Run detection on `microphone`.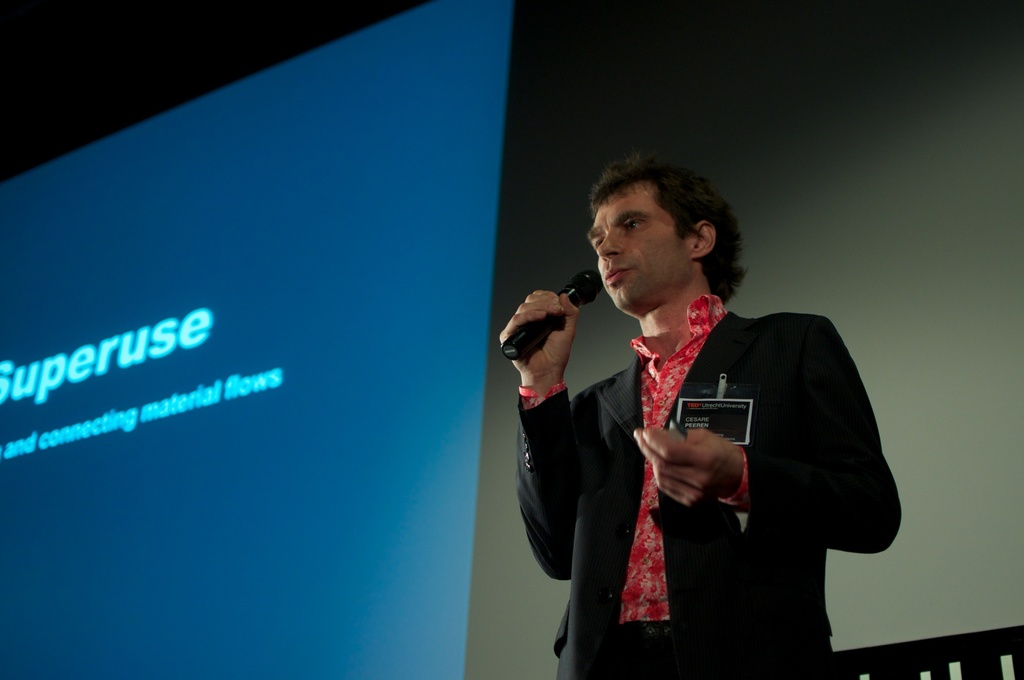
Result: l=493, t=264, r=610, b=365.
